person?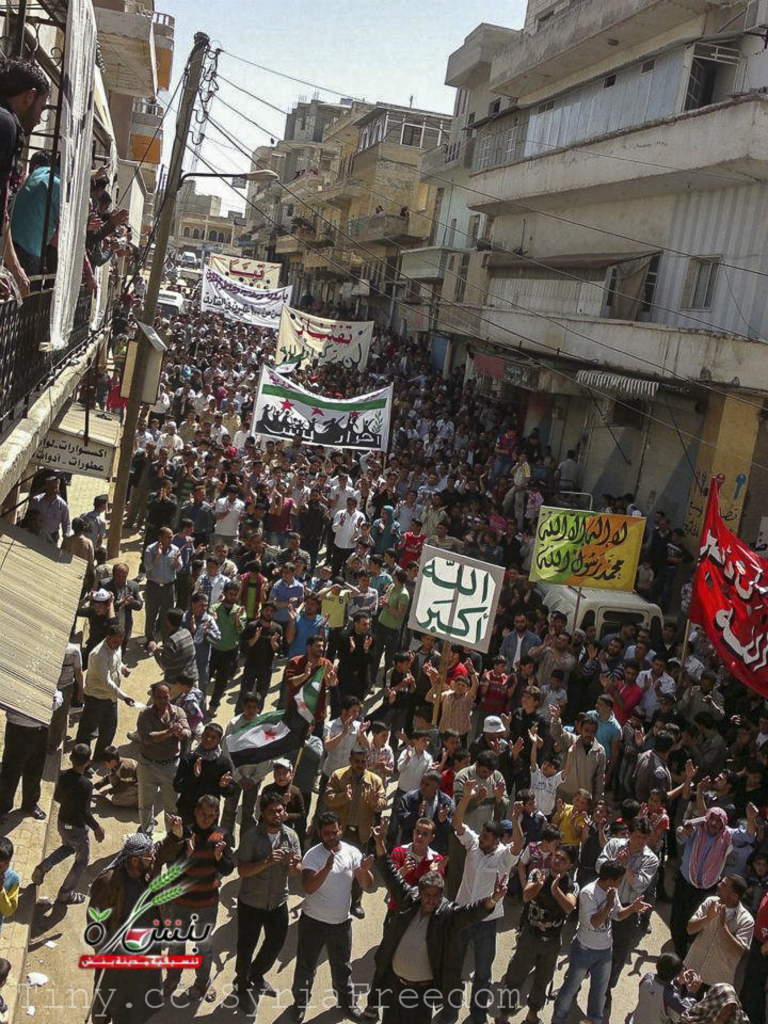
80/595/121/662
